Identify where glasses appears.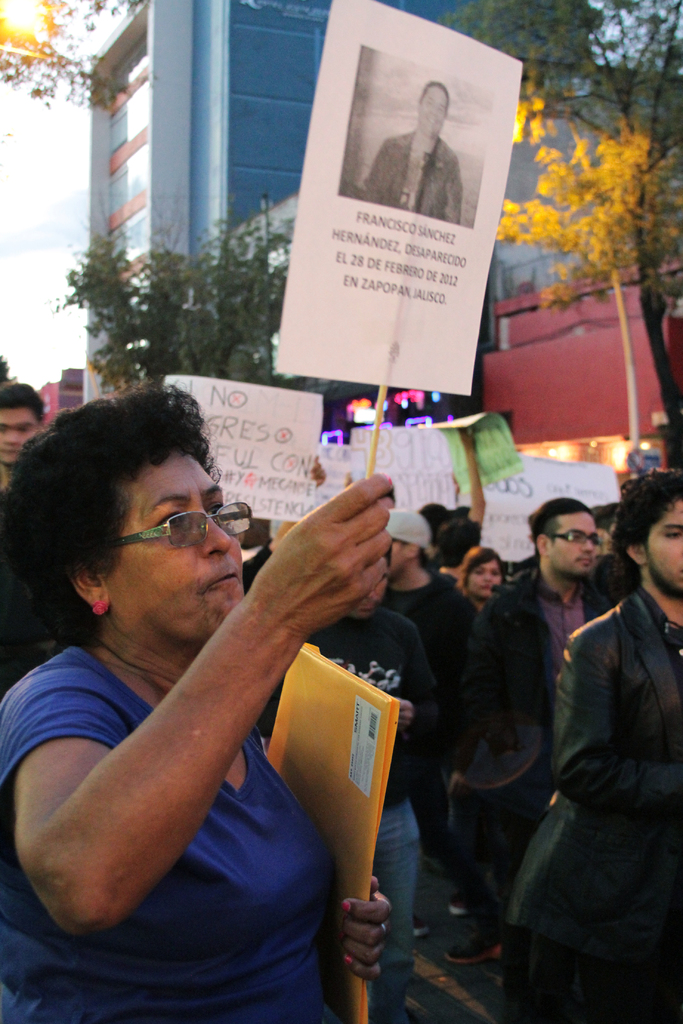
Appears at left=545, top=528, right=613, bottom=550.
